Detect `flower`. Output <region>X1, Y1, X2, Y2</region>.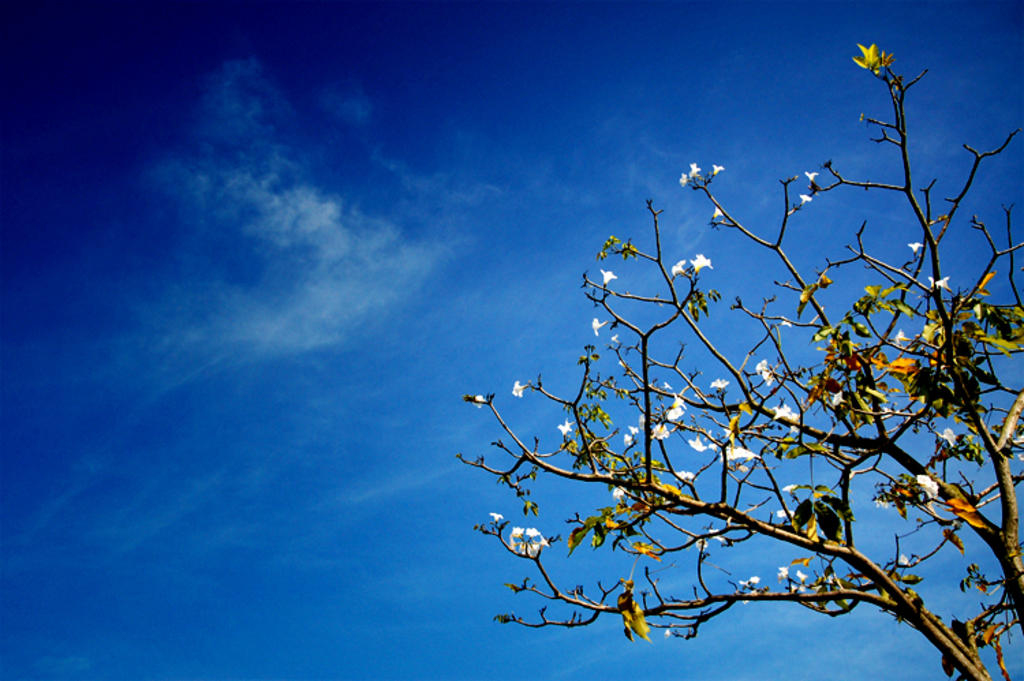
<region>625, 423, 639, 438</region>.
